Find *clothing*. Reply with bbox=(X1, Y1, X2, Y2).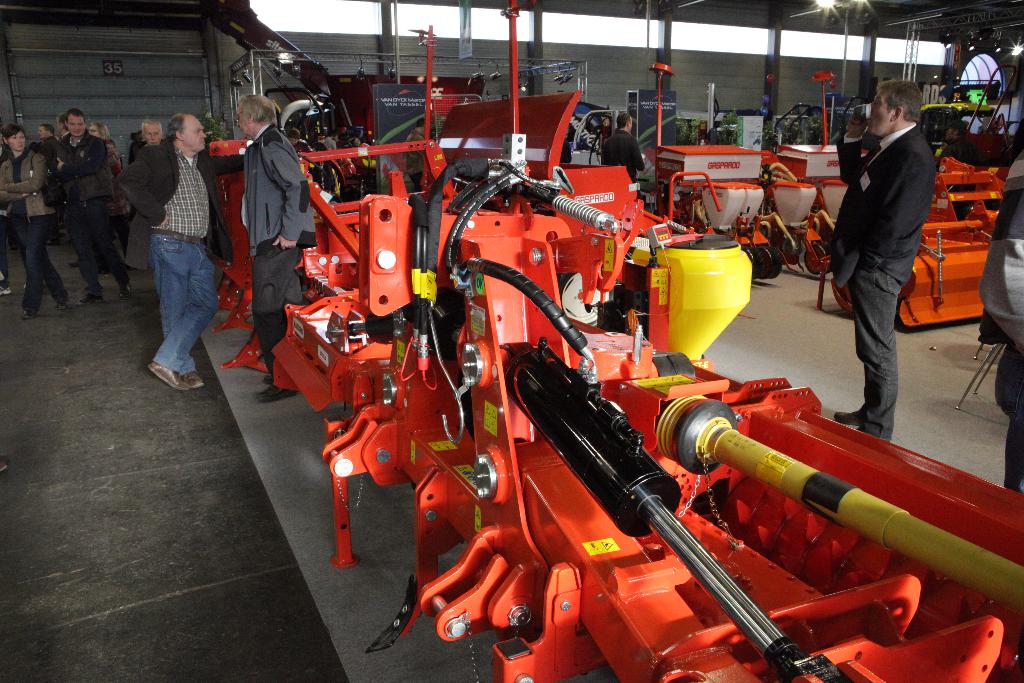
bbox=(599, 128, 648, 181).
